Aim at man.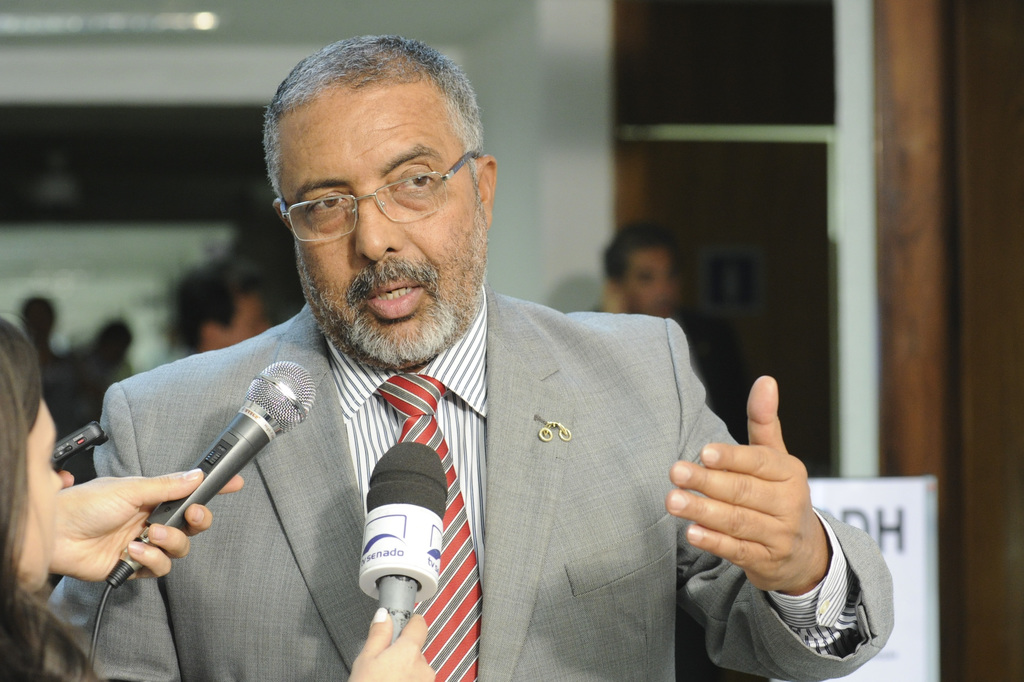
Aimed at 165:256:282:363.
